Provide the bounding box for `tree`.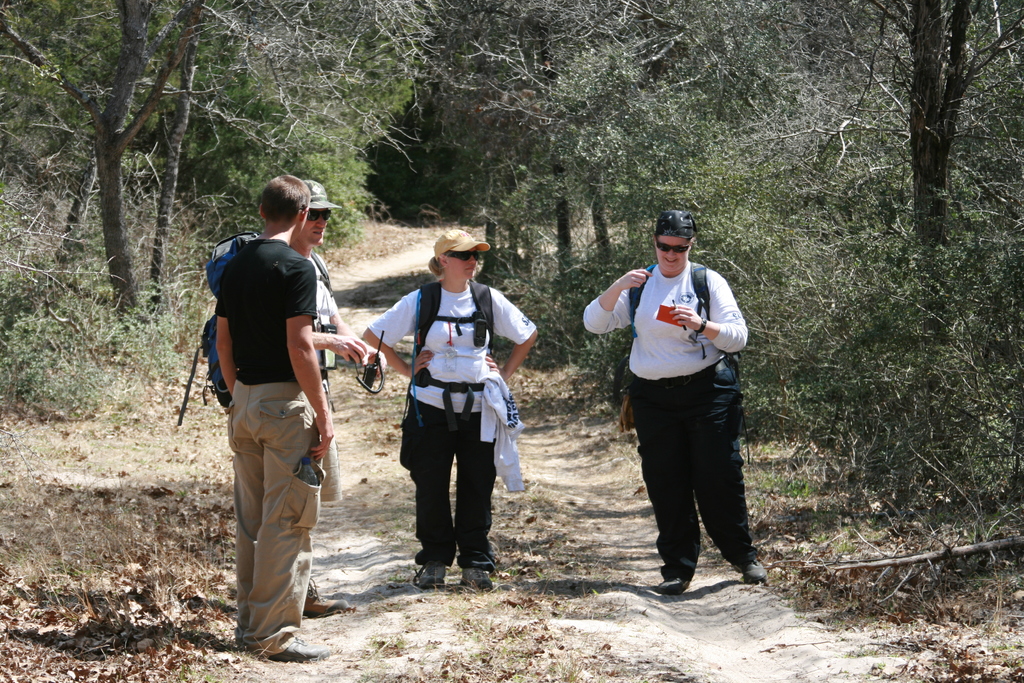
bbox(0, 0, 439, 387).
